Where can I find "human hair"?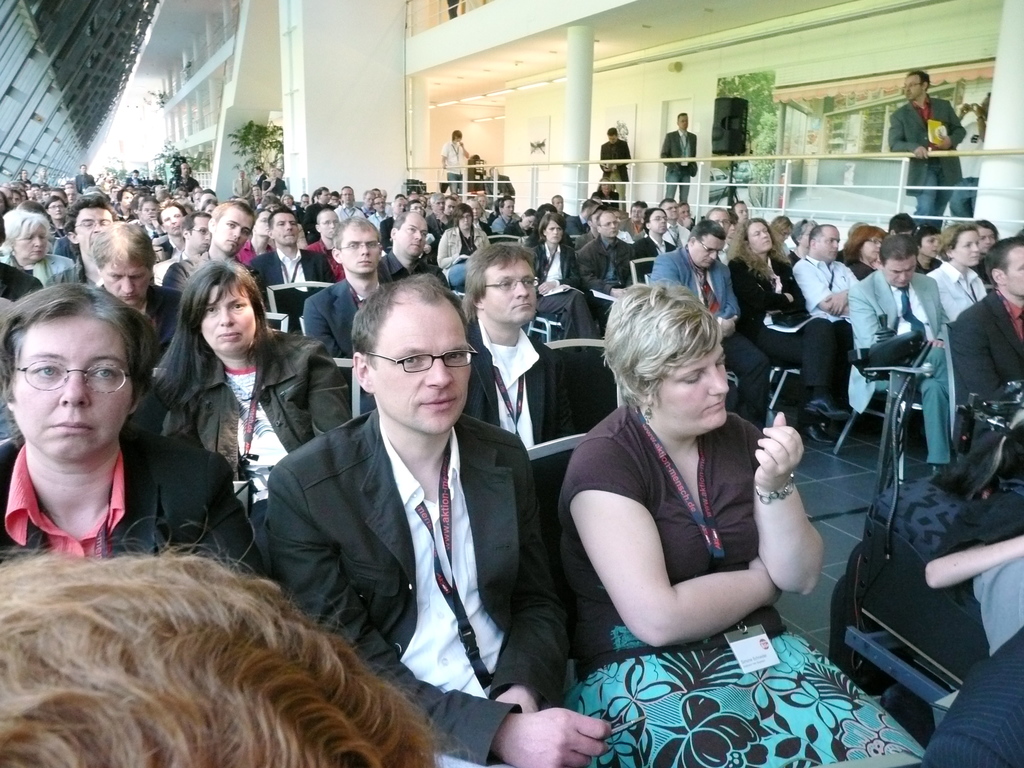
You can find it at <region>0, 279, 158, 399</region>.
